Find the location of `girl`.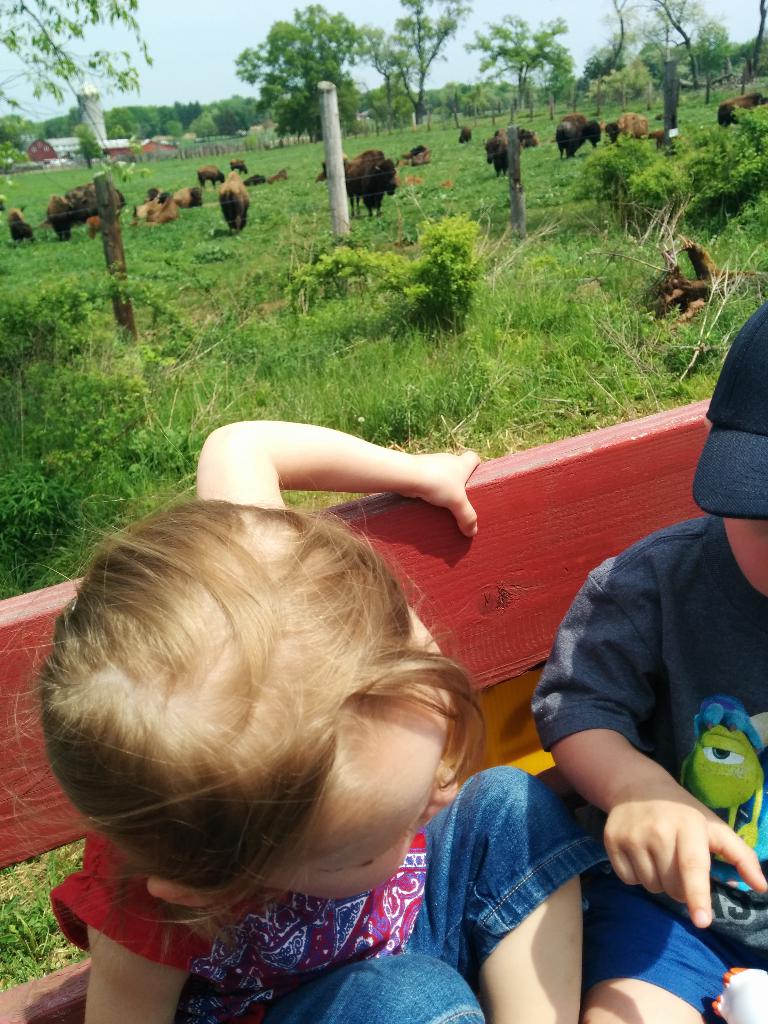
Location: bbox=(3, 423, 610, 1023).
